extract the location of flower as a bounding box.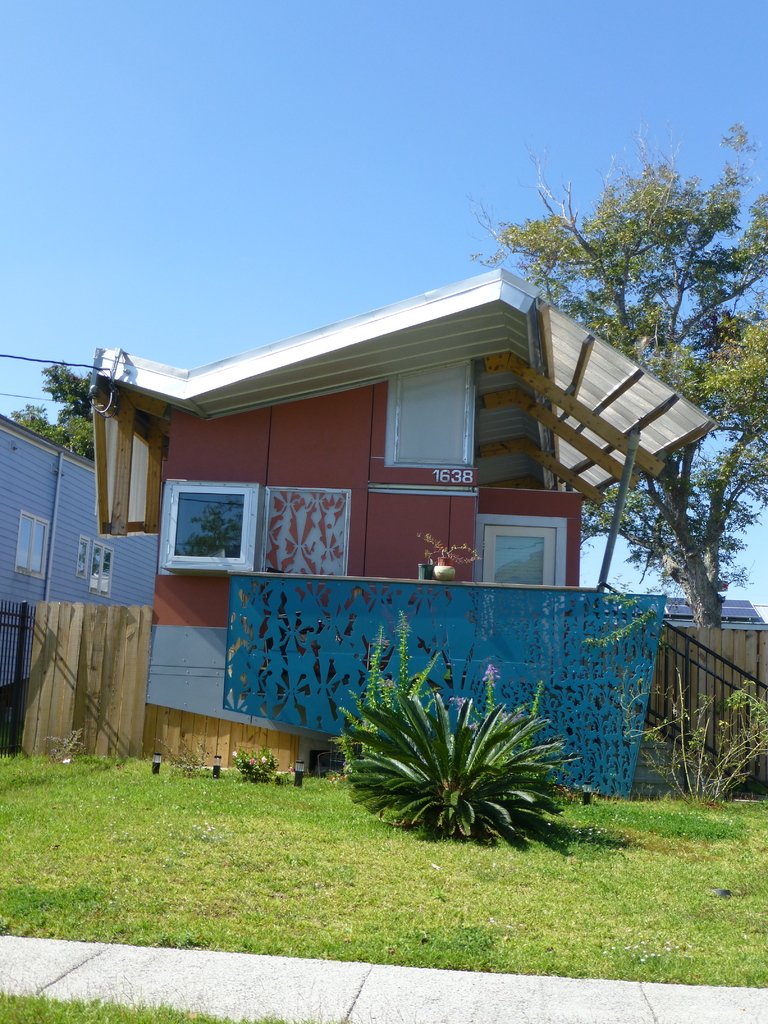
left=450, top=697, right=464, bottom=719.
